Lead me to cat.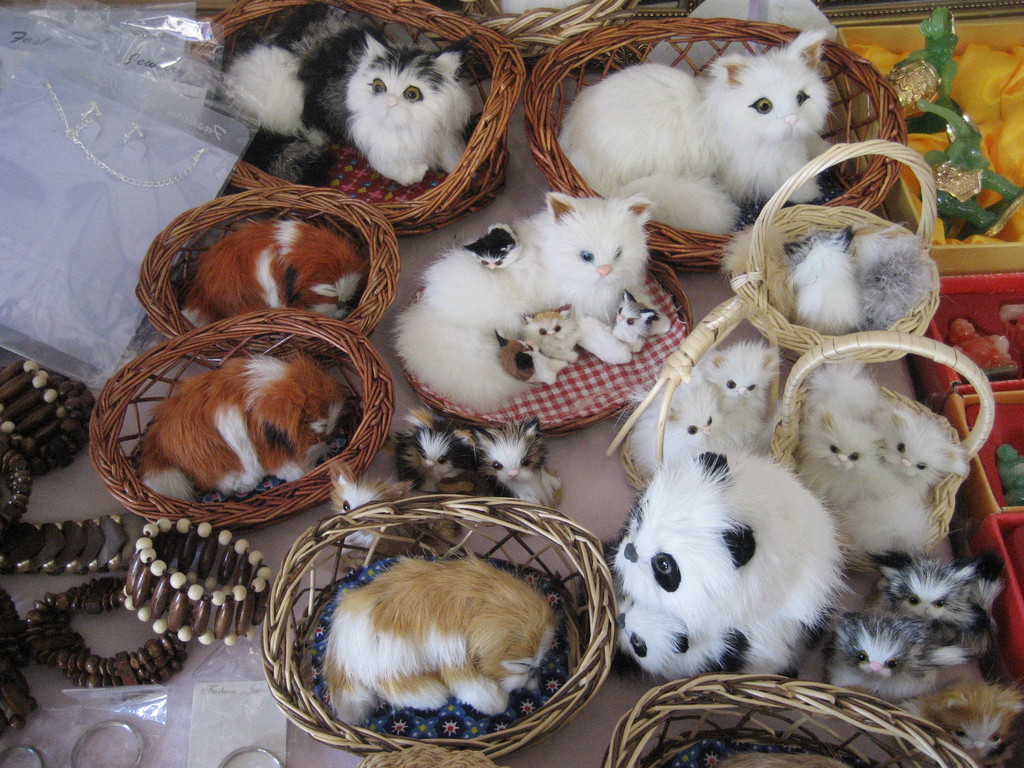
Lead to bbox(463, 220, 525, 274).
